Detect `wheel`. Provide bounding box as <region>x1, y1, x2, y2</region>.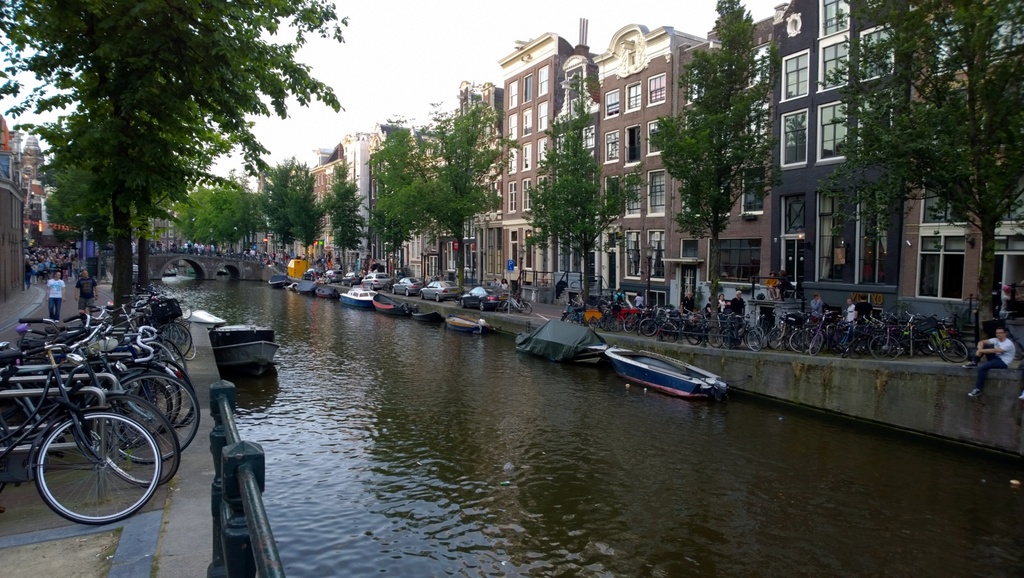
<region>86, 384, 184, 486</region>.
